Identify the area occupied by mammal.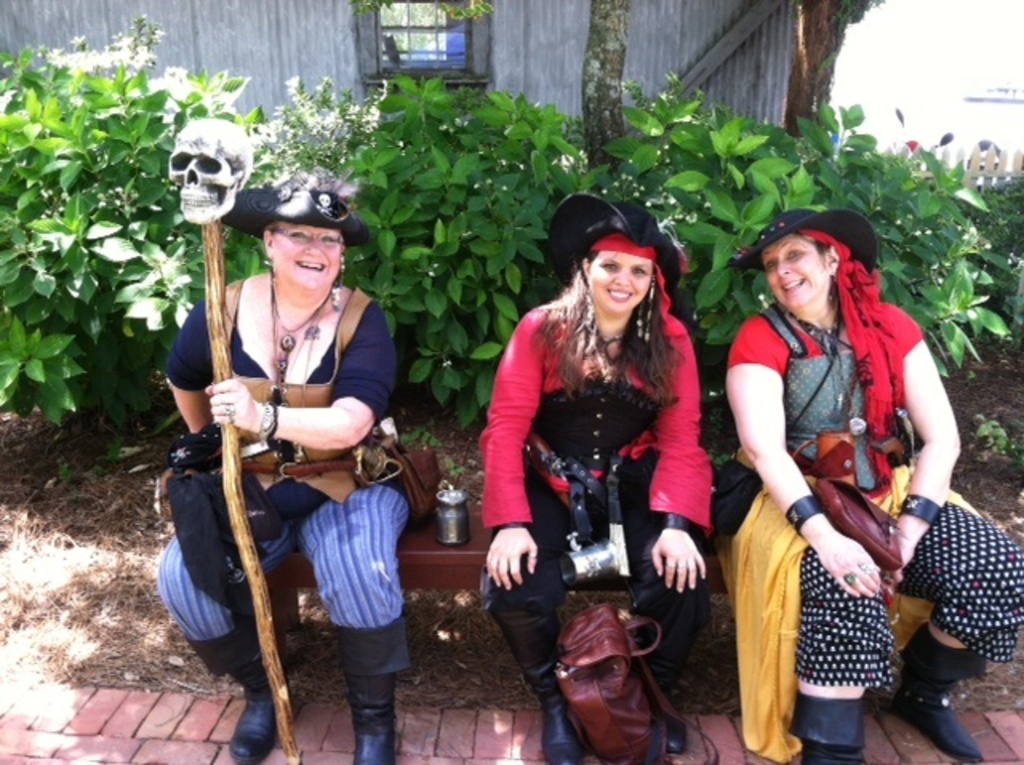
Area: left=709, top=203, right=960, bottom=709.
